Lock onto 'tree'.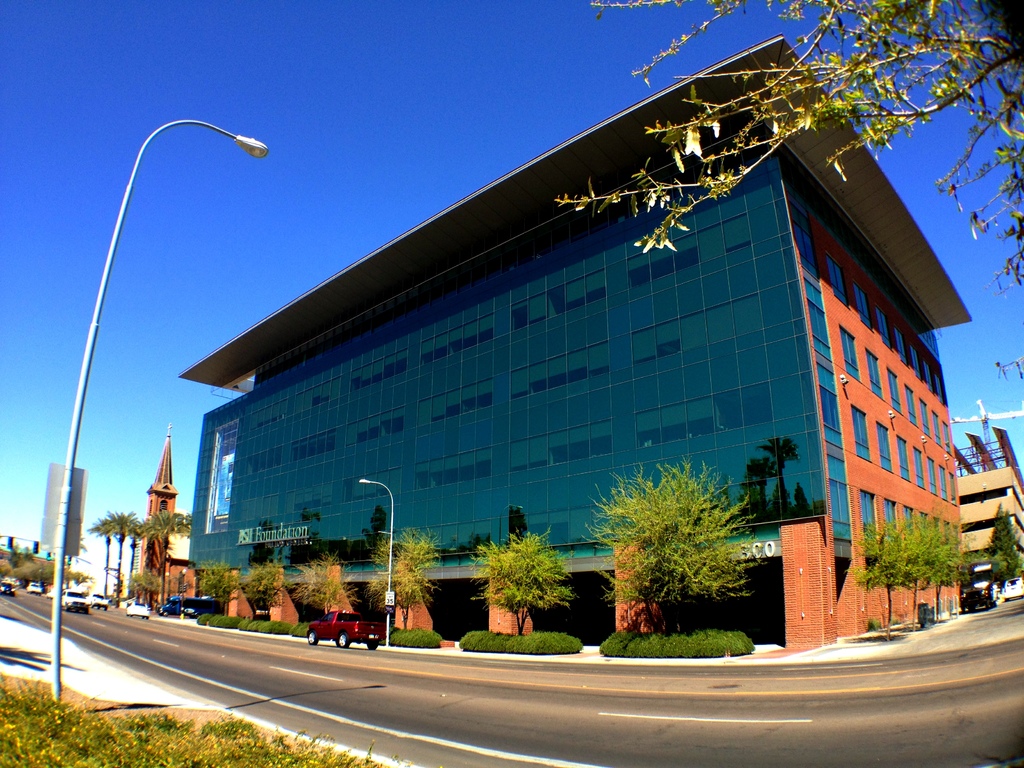
Locked: bbox=(612, 452, 756, 635).
